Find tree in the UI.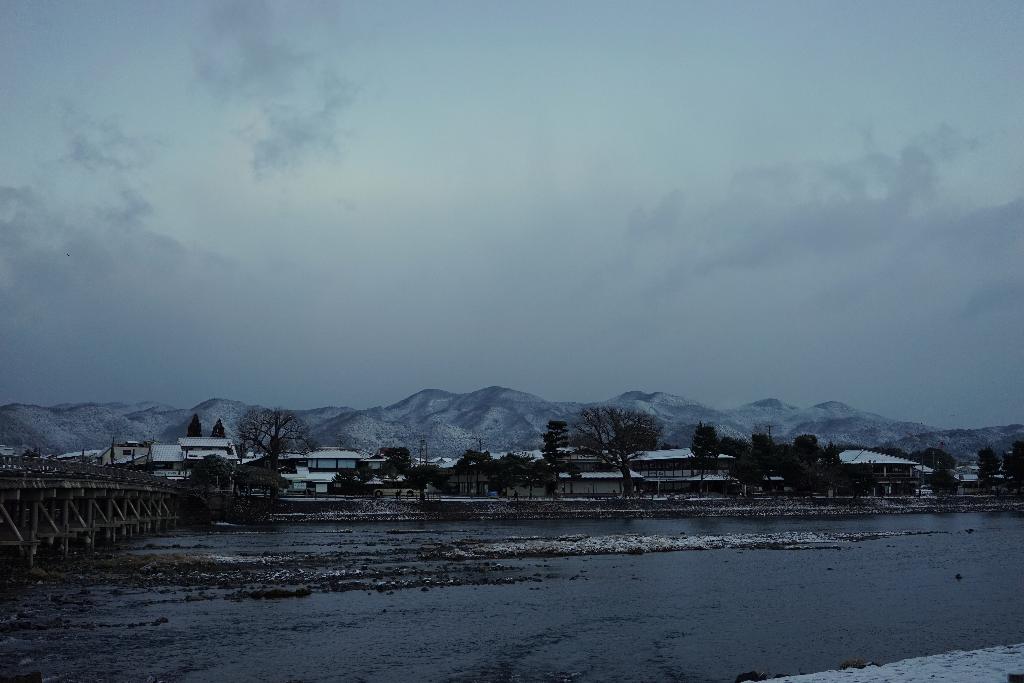
UI element at left=692, top=418, right=719, bottom=490.
